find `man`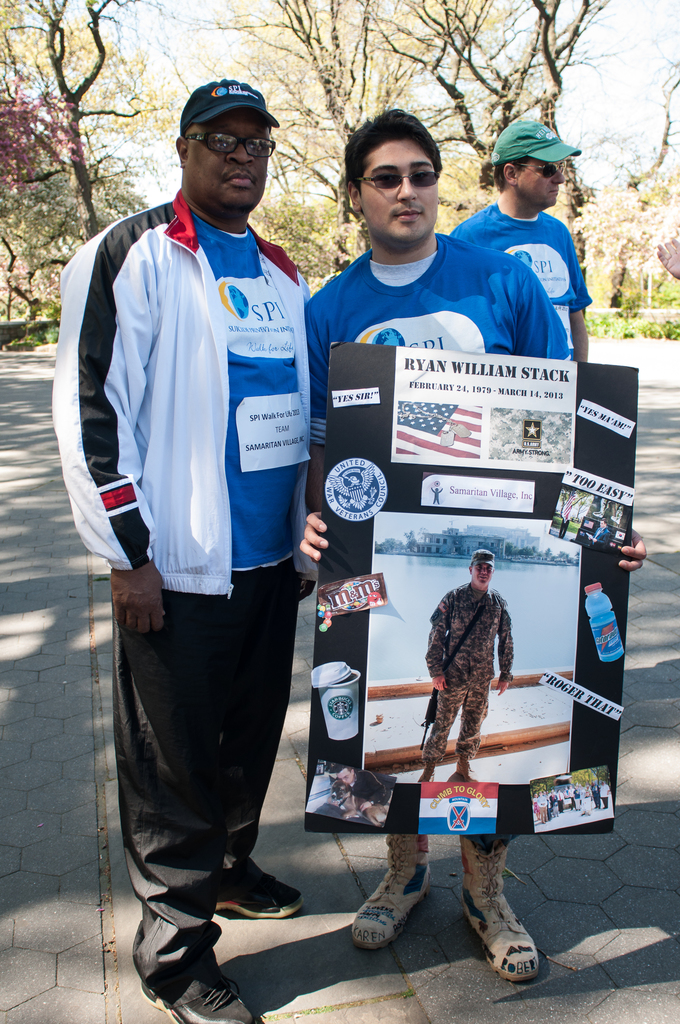
[296,106,645,987]
